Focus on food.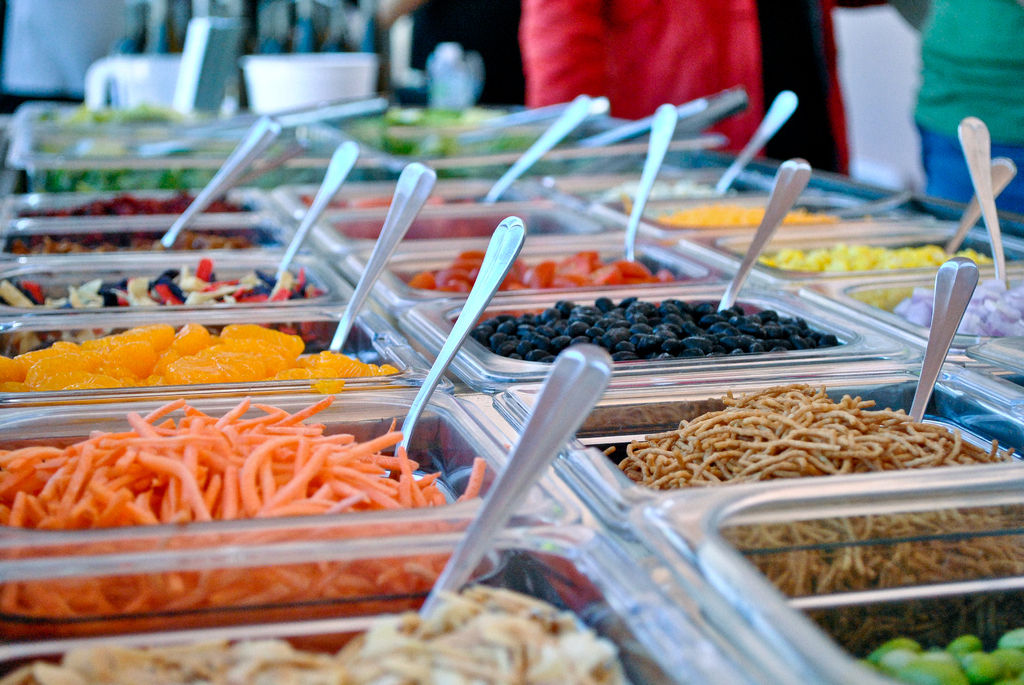
Focused at bbox=(603, 383, 1023, 600).
